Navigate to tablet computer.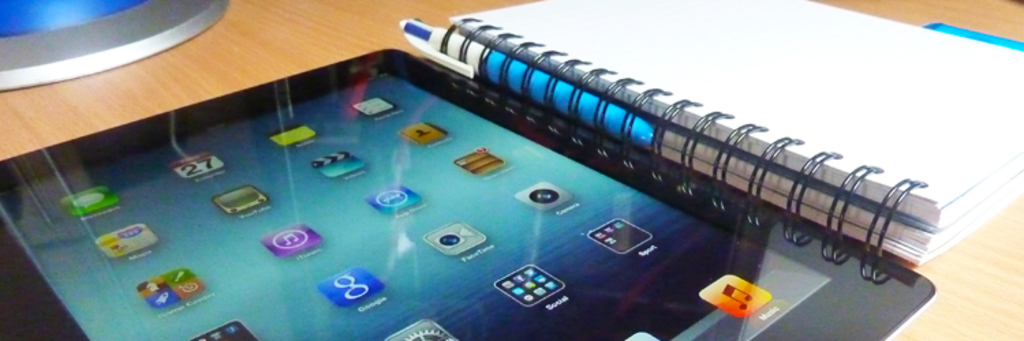
Navigation target: 0/46/938/340.
